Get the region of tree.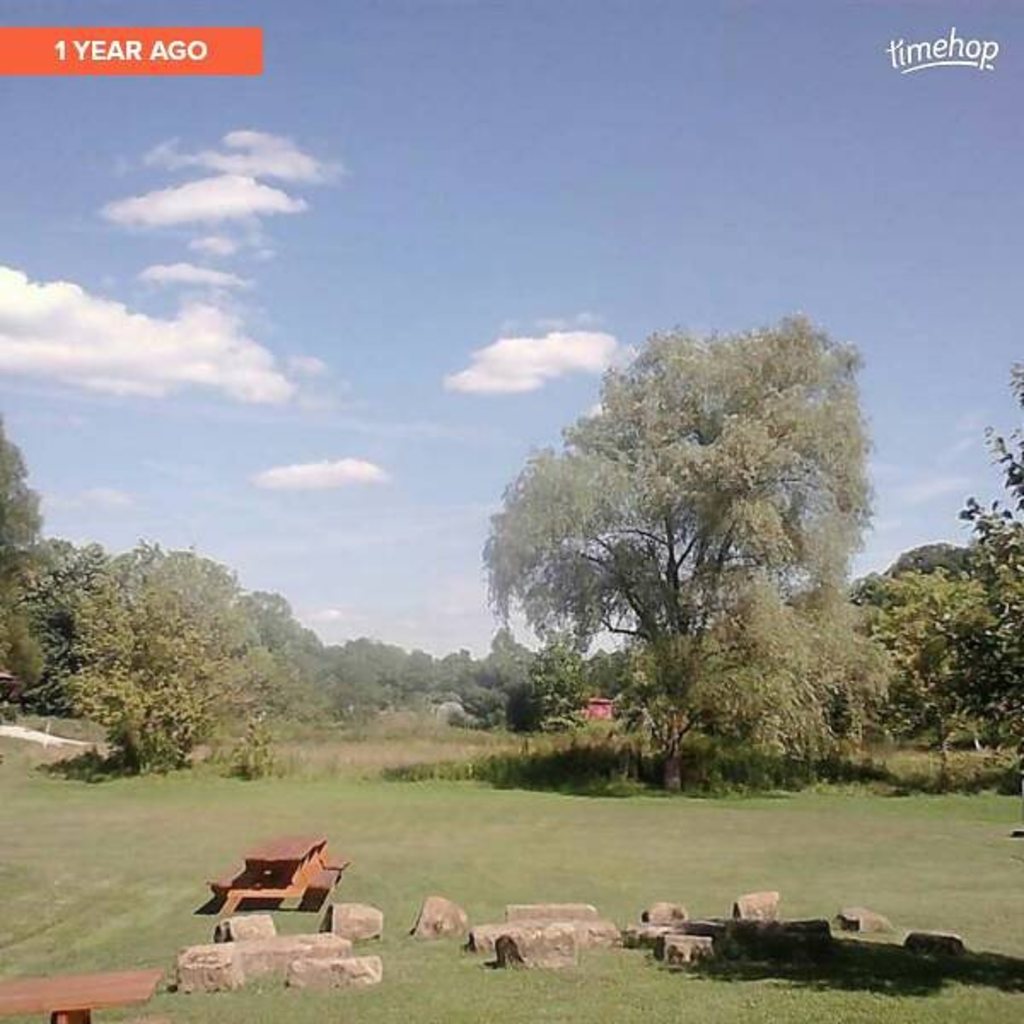
471, 295, 896, 795.
